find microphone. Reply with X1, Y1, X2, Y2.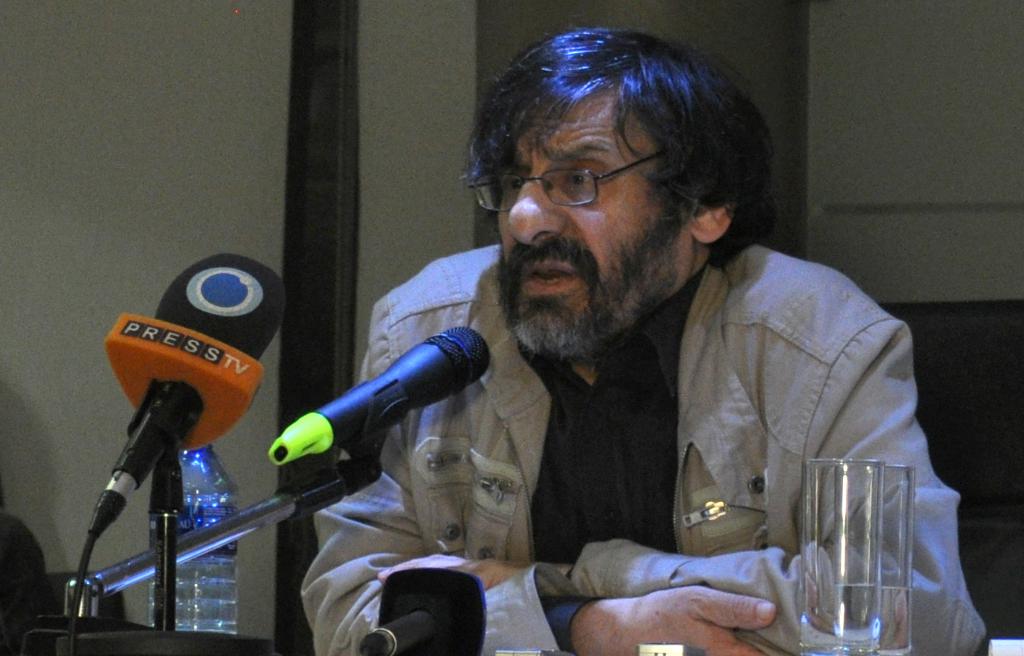
367, 548, 499, 655.
